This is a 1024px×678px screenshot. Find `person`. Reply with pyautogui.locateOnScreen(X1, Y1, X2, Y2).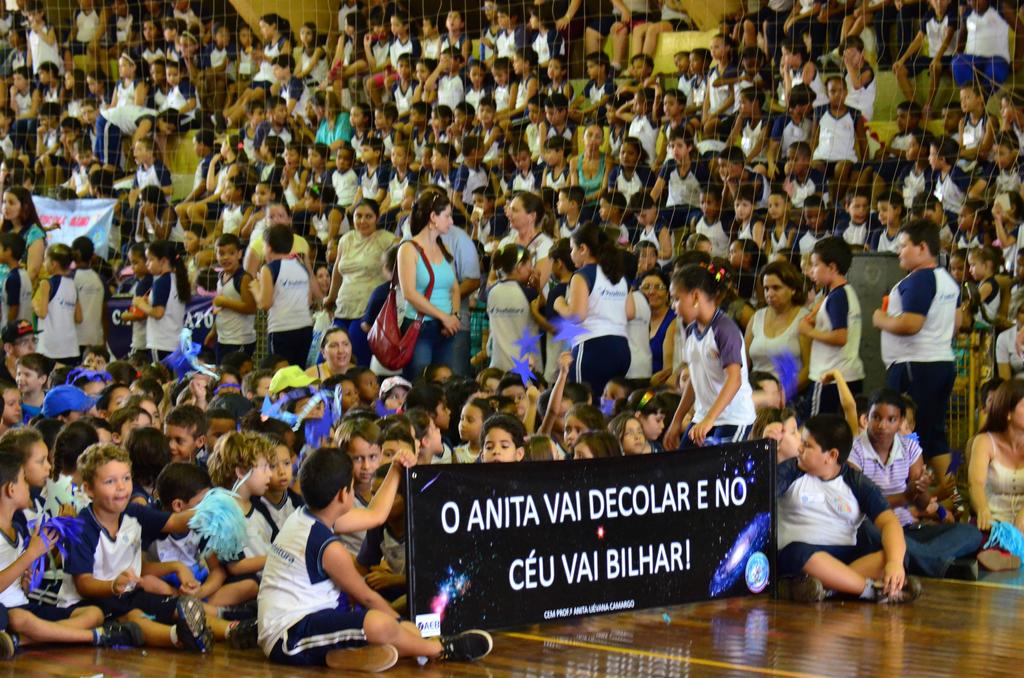
pyautogui.locateOnScreen(964, 375, 1023, 575).
